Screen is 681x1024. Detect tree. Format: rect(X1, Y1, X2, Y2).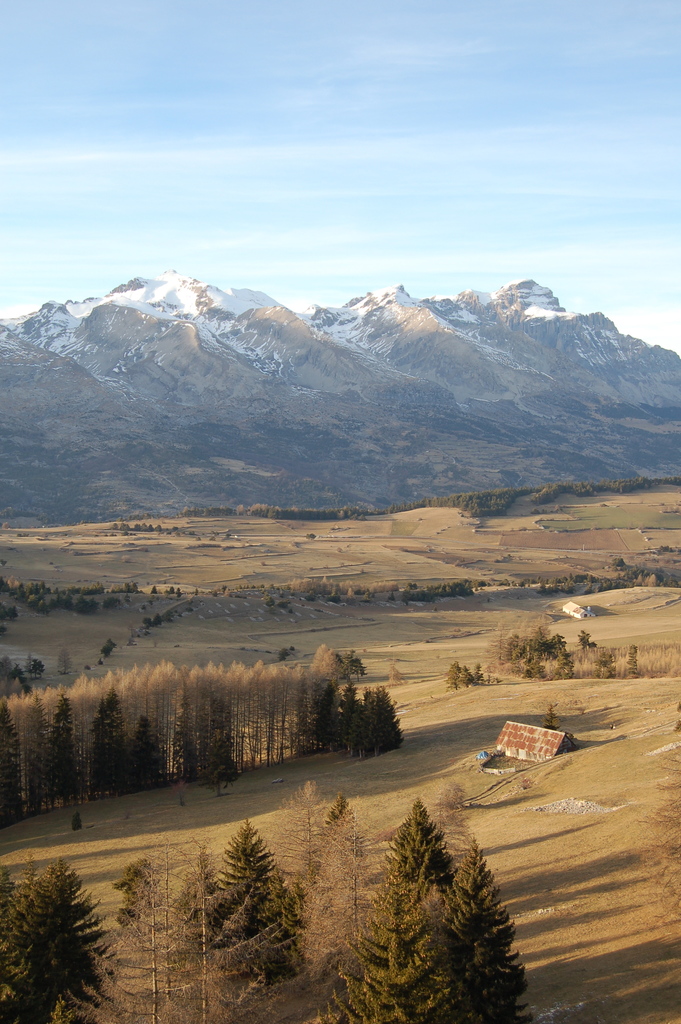
rect(196, 819, 345, 980).
